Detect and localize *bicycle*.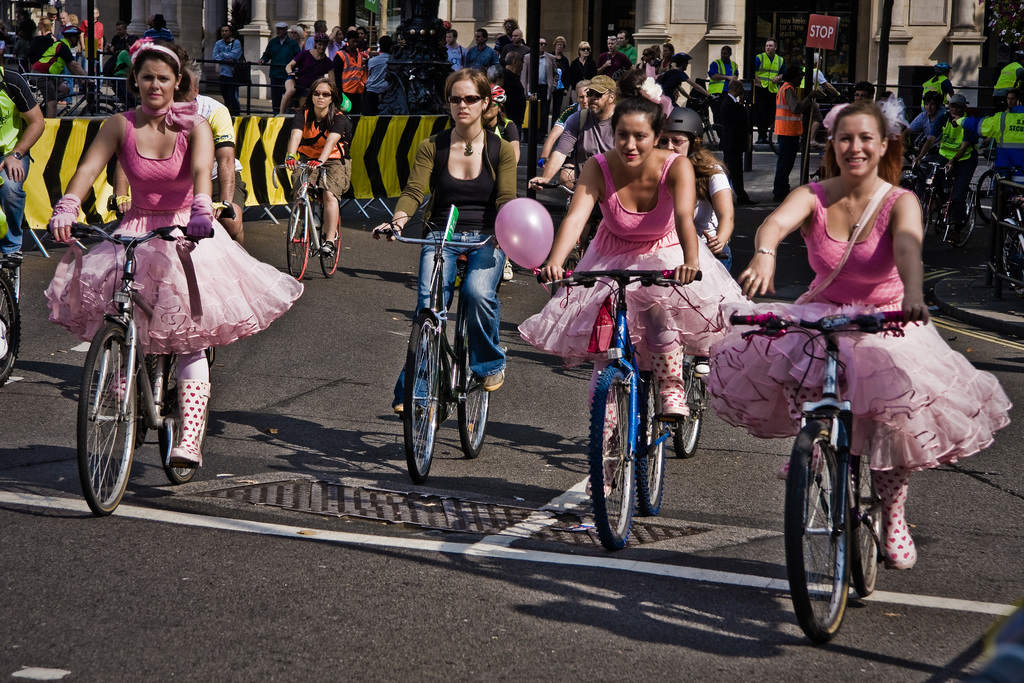
Localized at crop(993, 195, 1023, 298).
